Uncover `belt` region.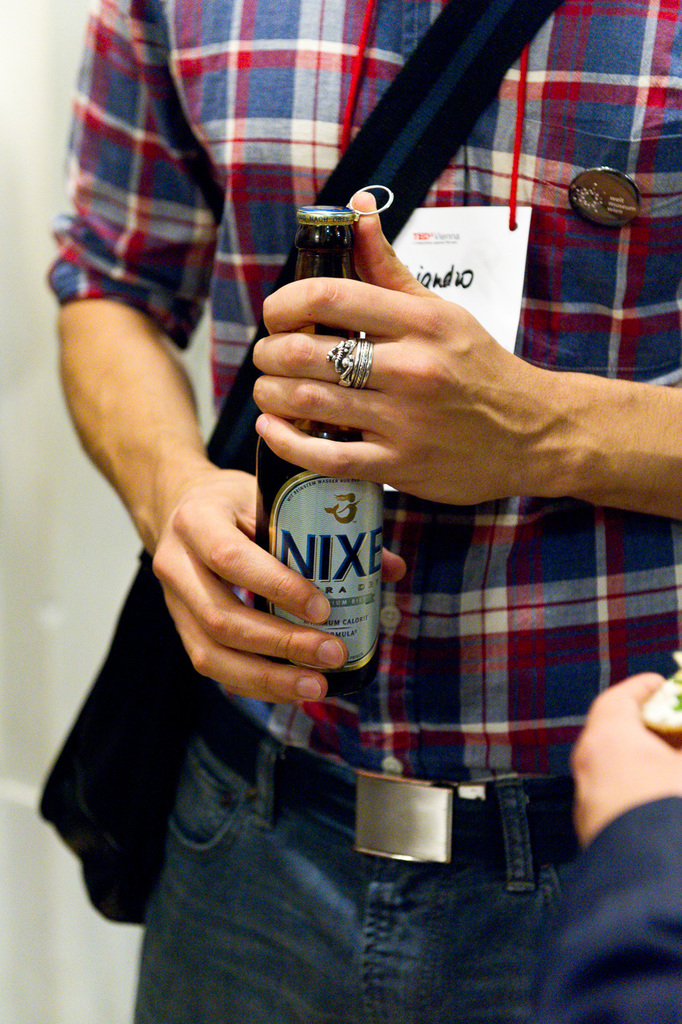
Uncovered: x1=182, y1=682, x2=581, y2=866.
